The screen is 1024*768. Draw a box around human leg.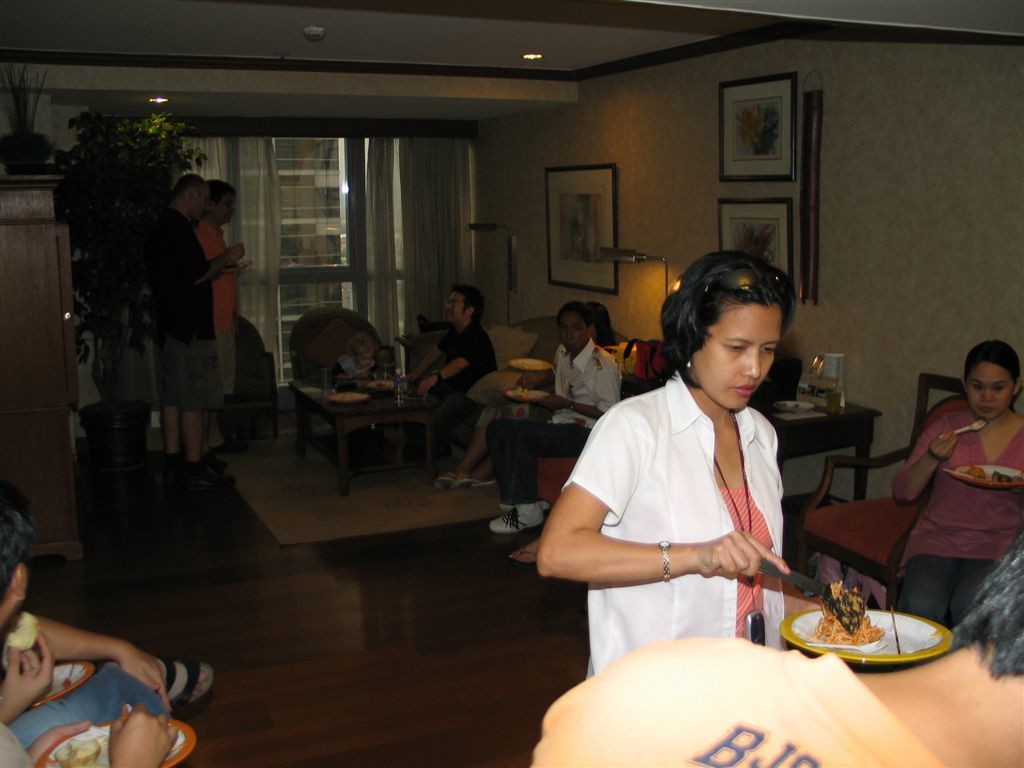
890/534/957/632.
